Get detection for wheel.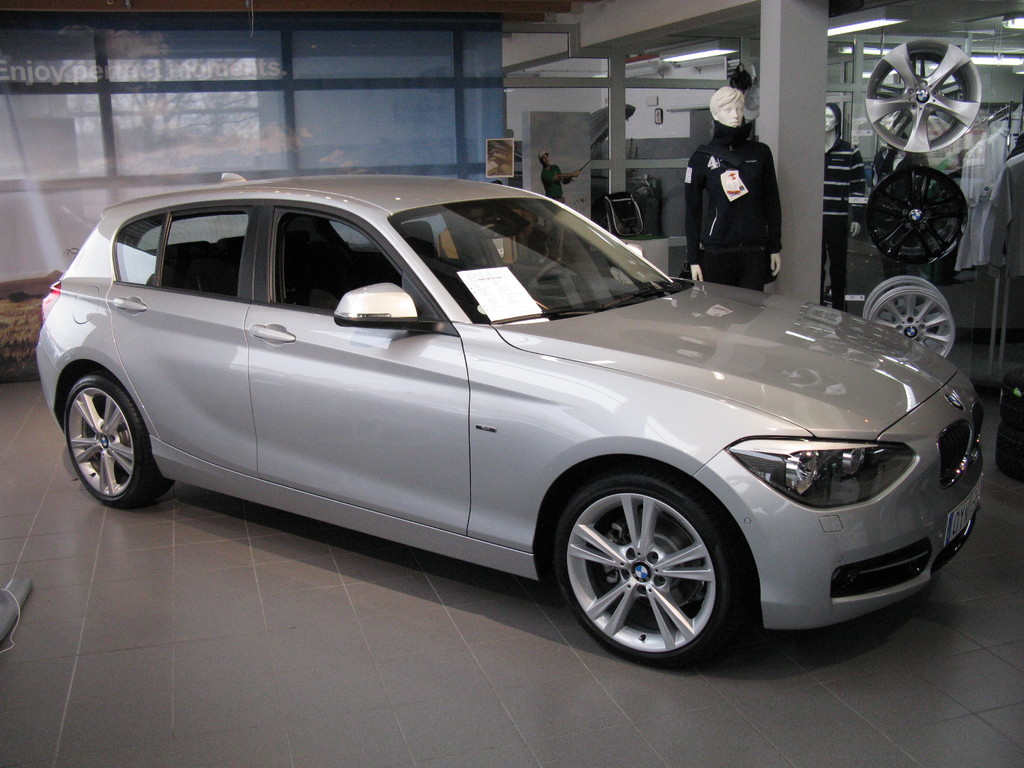
Detection: crop(867, 288, 960, 361).
